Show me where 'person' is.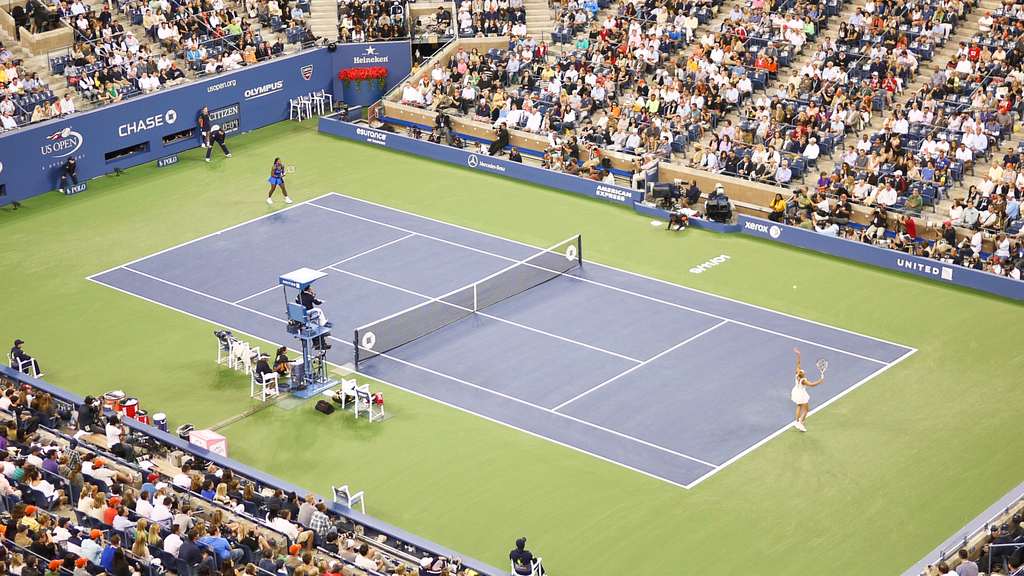
'person' is at BBox(545, 136, 573, 163).
